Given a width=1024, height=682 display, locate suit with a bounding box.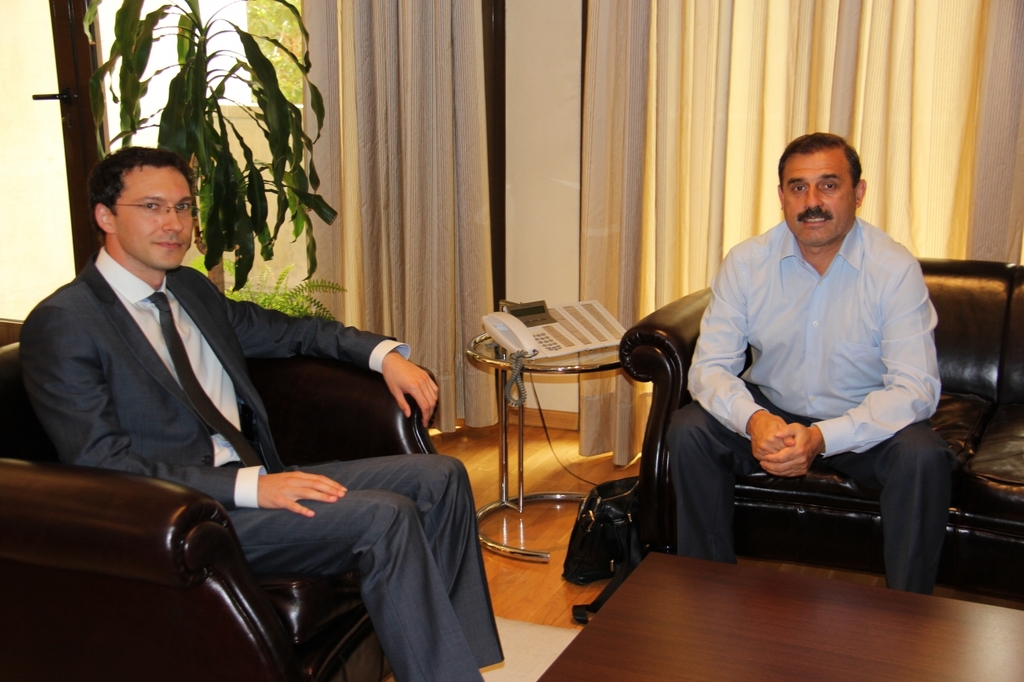
Located: [10, 254, 502, 681].
